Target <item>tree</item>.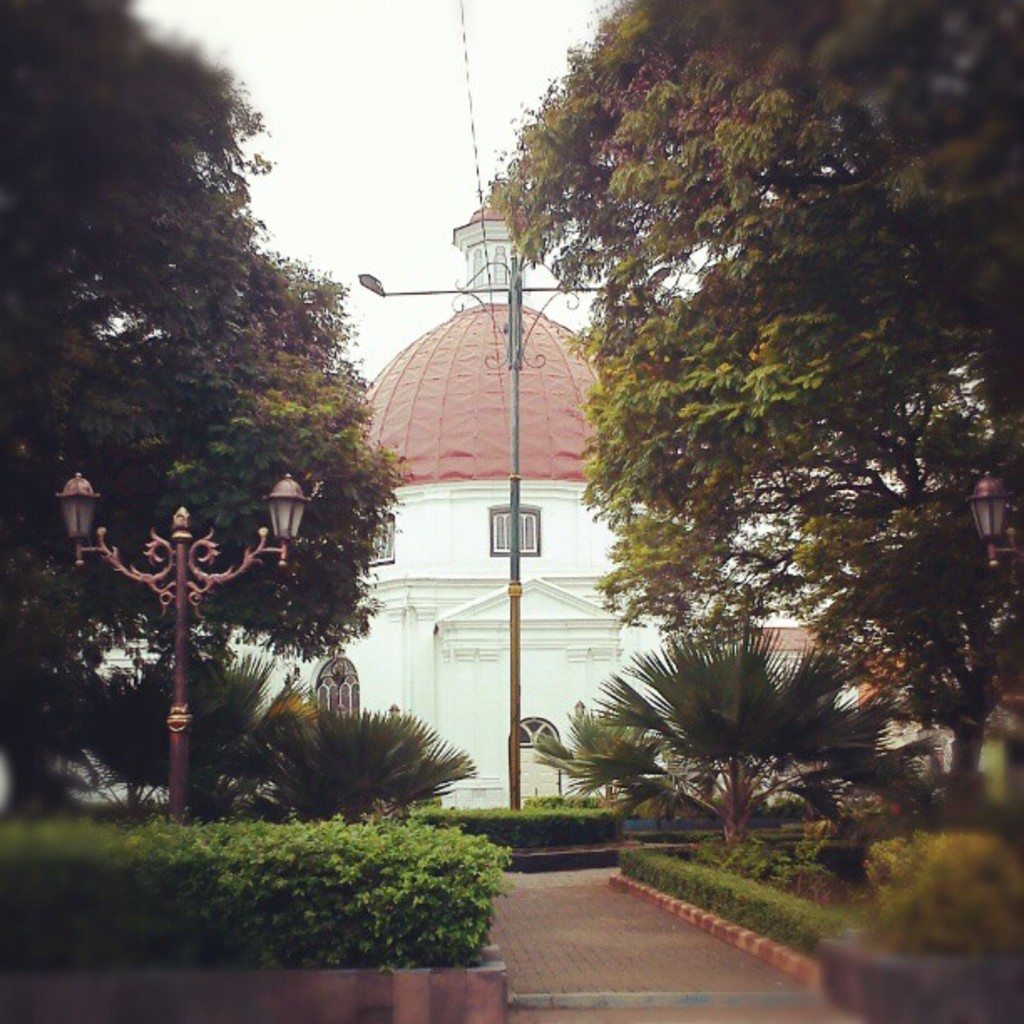
Target region: <bbox>0, 0, 283, 549</bbox>.
